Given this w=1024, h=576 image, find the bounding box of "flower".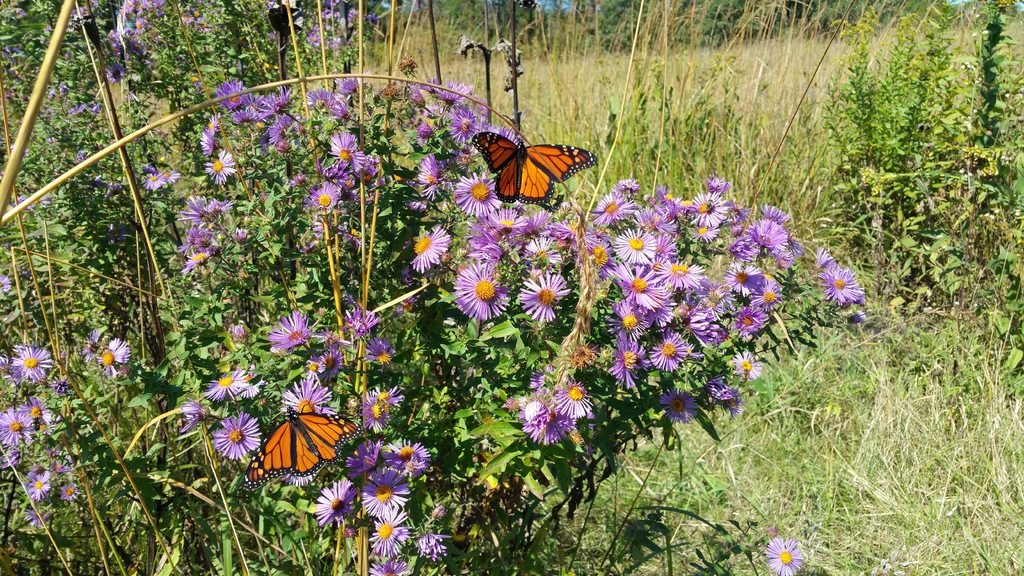
locate(761, 542, 806, 575).
